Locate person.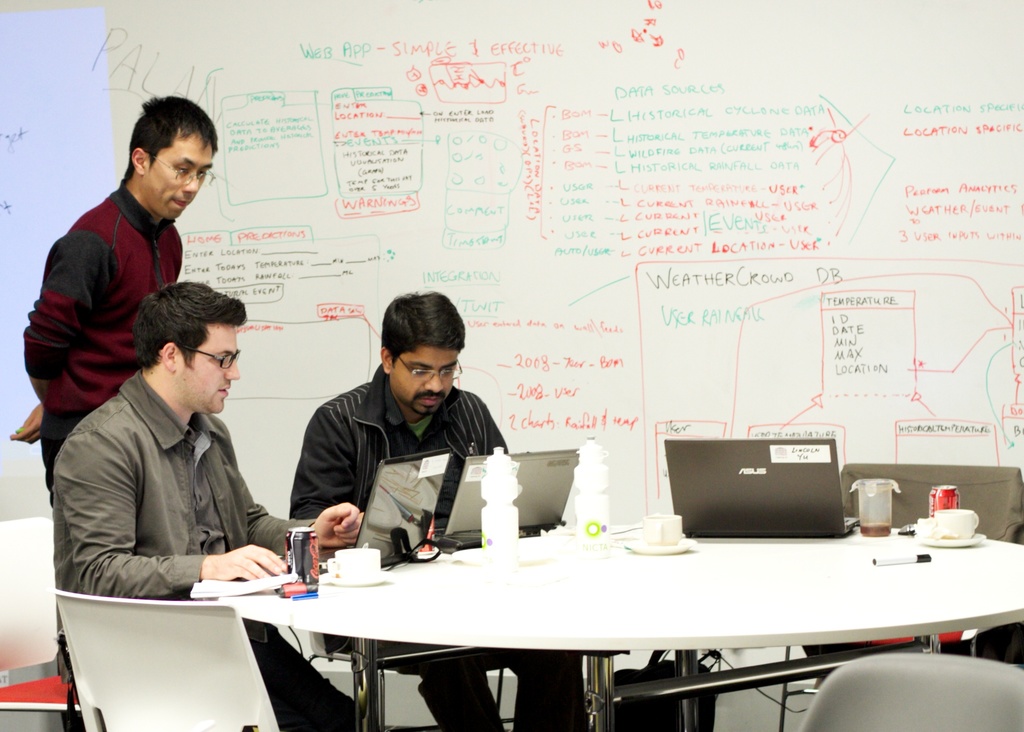
Bounding box: select_region(9, 90, 219, 512).
